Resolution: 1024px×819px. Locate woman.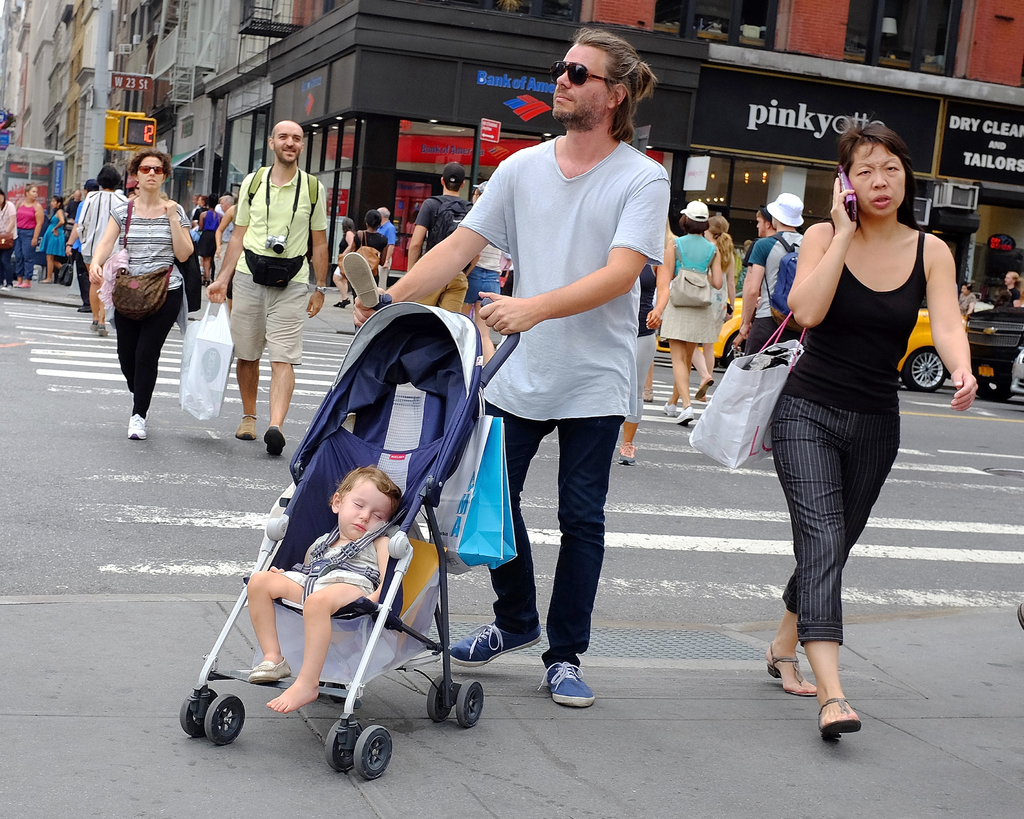
left=10, top=184, right=43, bottom=288.
